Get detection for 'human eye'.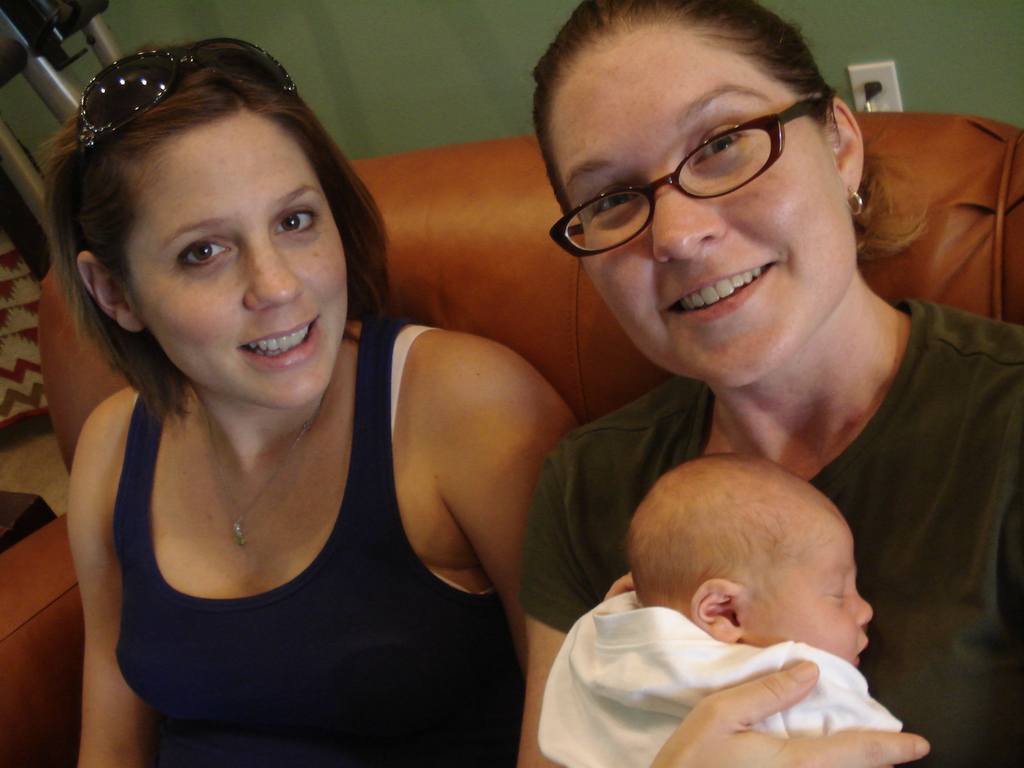
Detection: l=273, t=203, r=323, b=237.
